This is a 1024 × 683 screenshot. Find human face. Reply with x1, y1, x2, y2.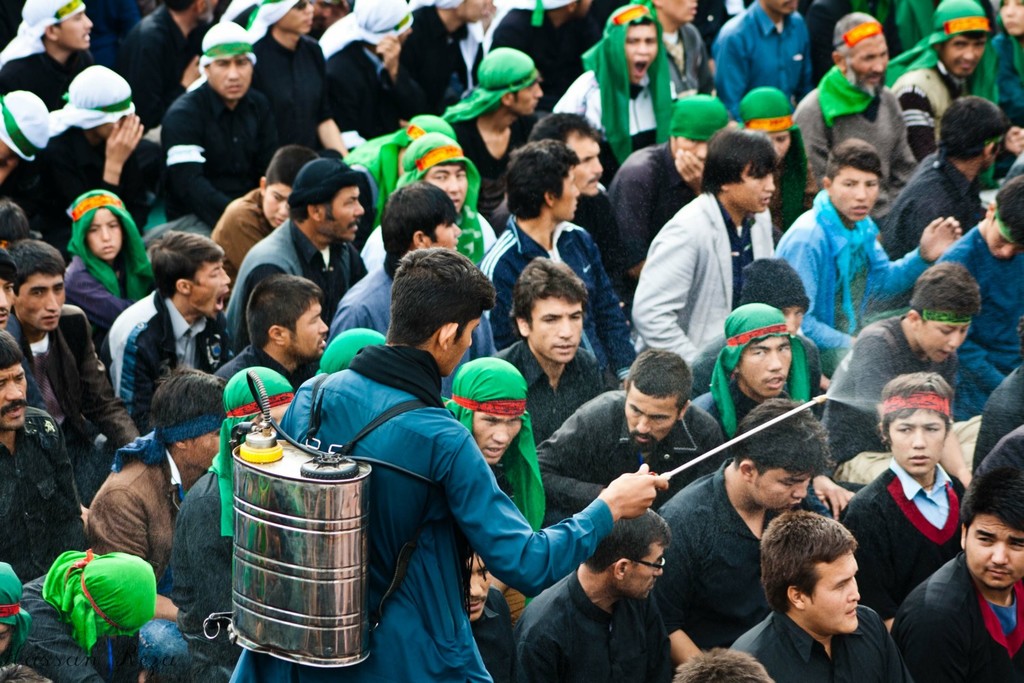
321, 185, 363, 239.
